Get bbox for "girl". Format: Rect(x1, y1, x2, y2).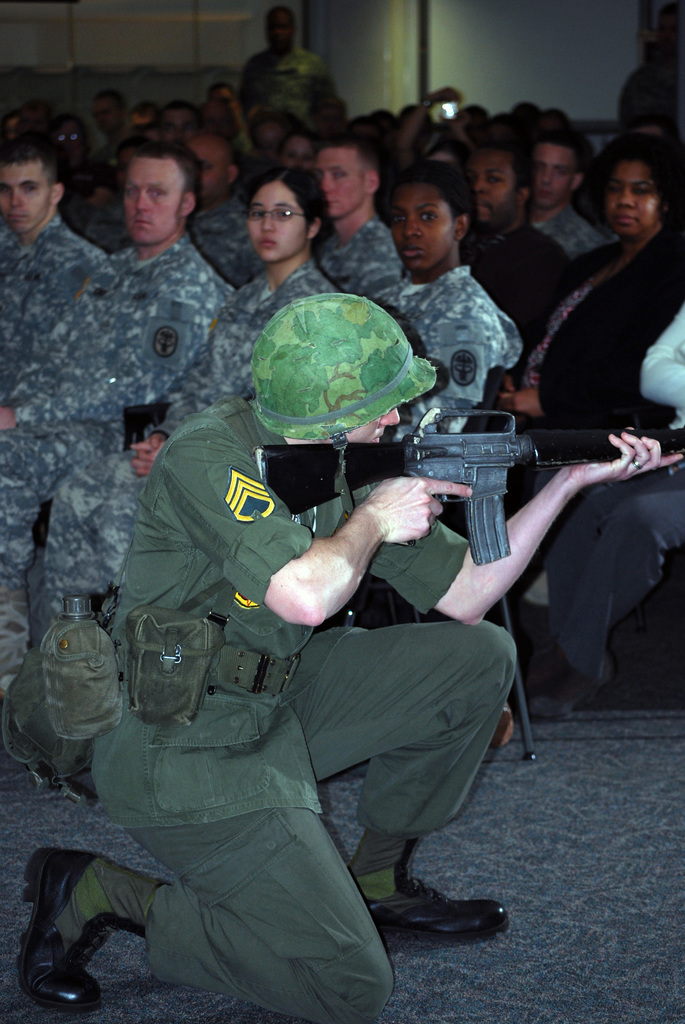
Rect(457, 129, 684, 710).
